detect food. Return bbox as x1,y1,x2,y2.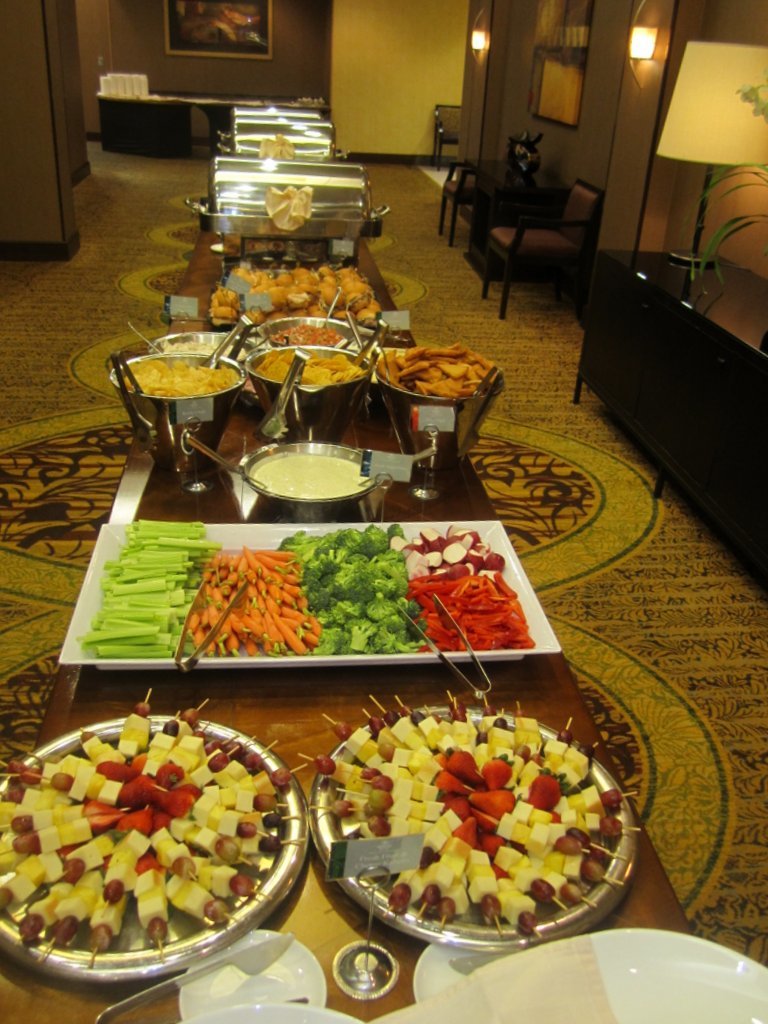
18,702,294,954.
